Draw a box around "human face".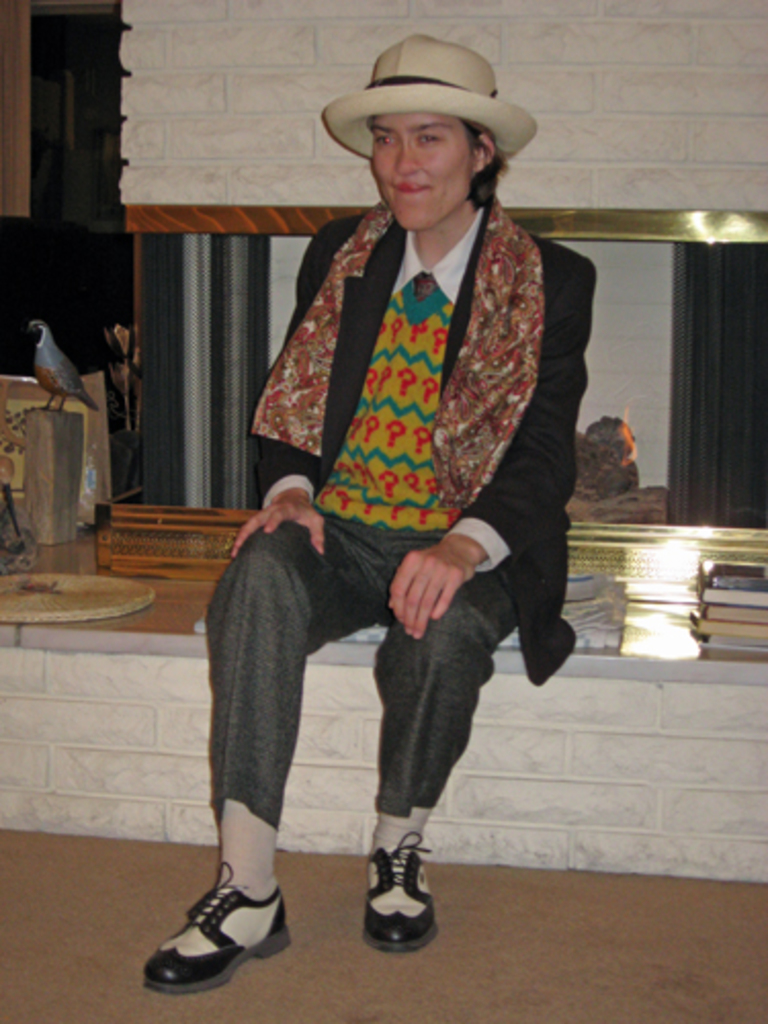
locate(373, 111, 475, 231).
